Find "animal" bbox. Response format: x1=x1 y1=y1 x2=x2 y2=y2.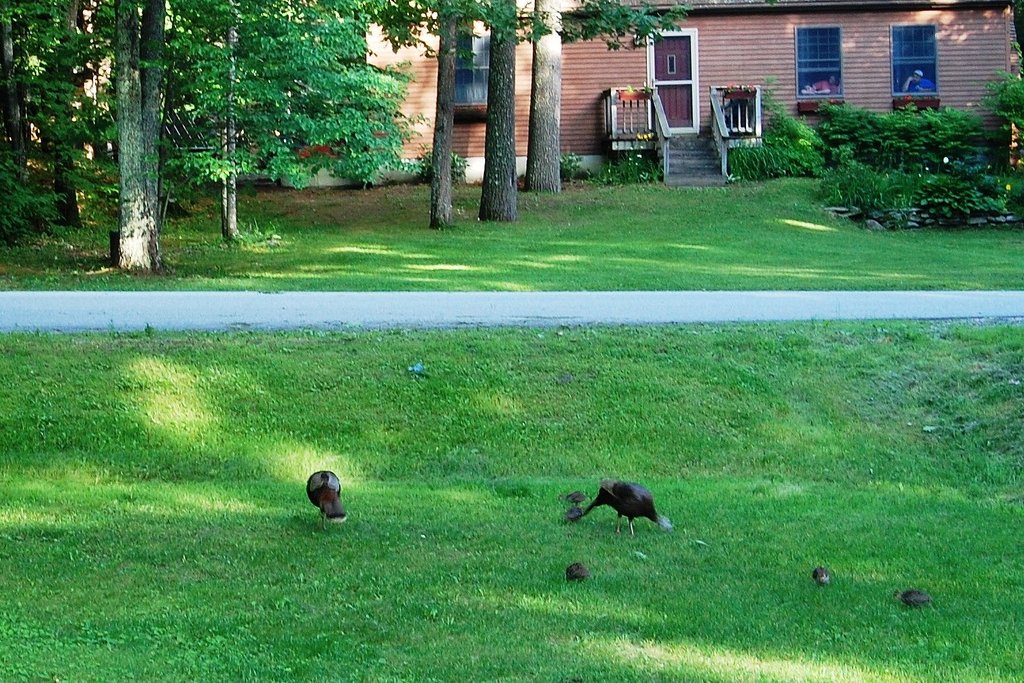
x1=810 y1=565 x2=833 y2=585.
